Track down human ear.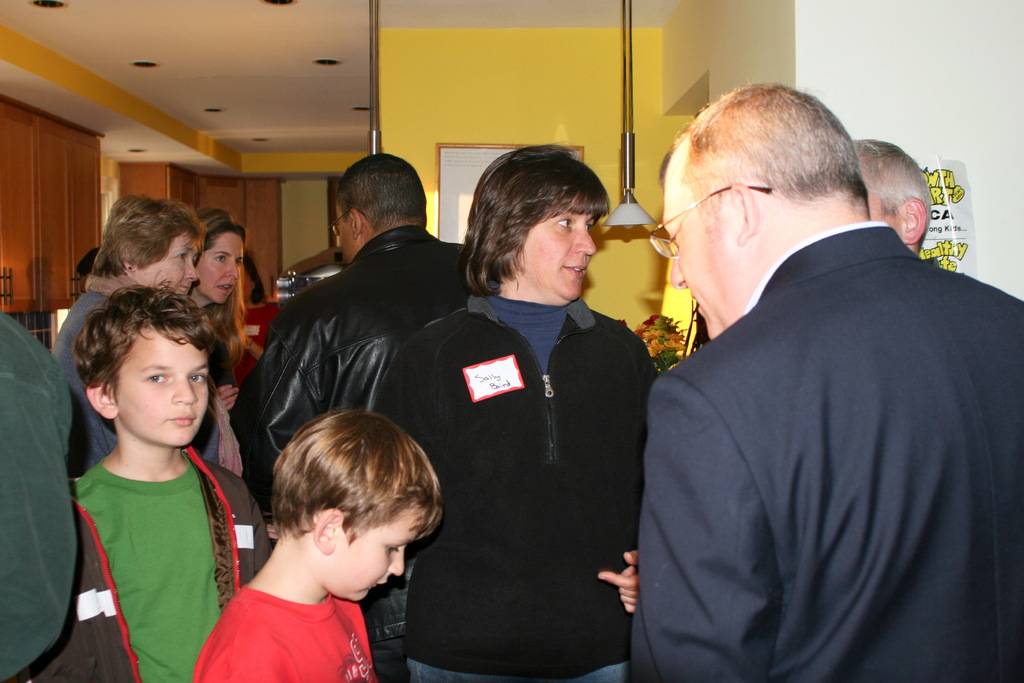
Tracked to <region>350, 208, 367, 240</region>.
